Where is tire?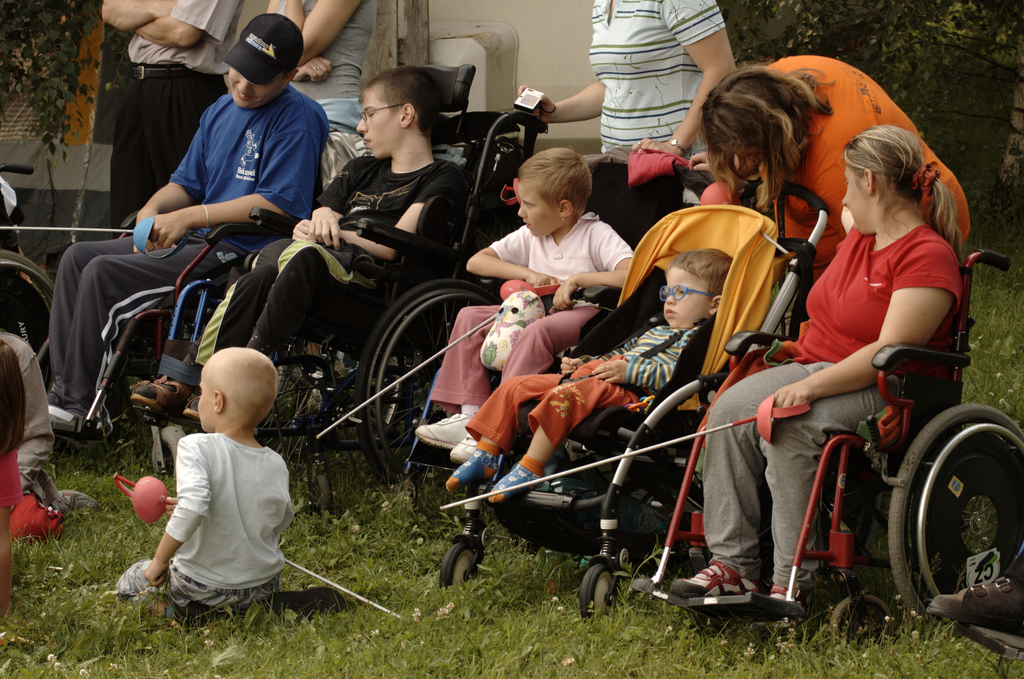
left=827, top=592, right=852, bottom=647.
